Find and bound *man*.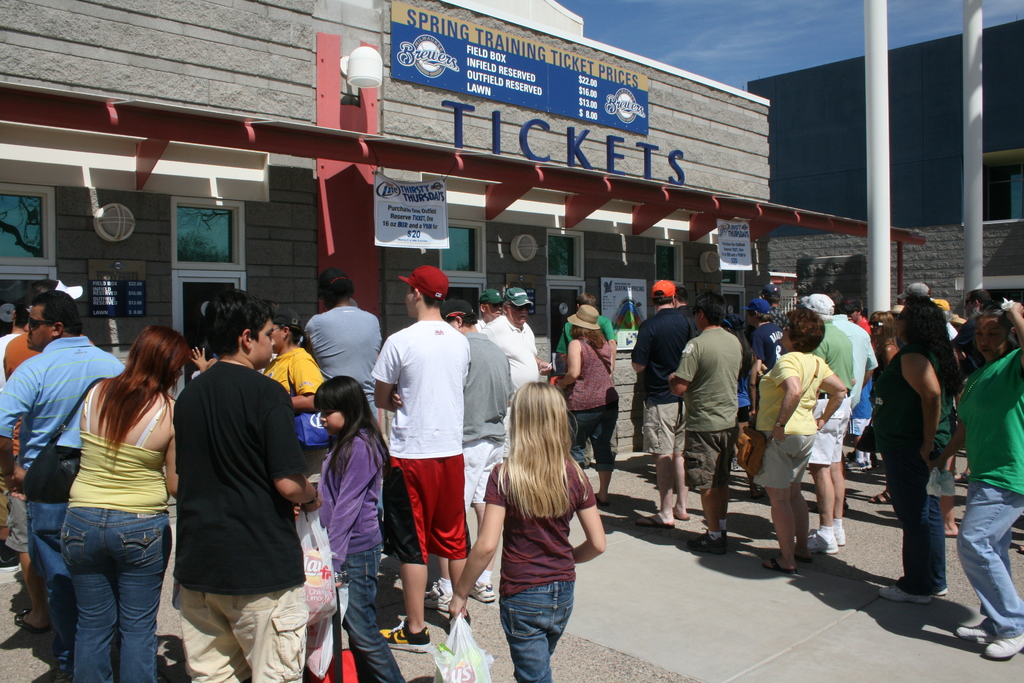
Bound: 672:292:747:555.
